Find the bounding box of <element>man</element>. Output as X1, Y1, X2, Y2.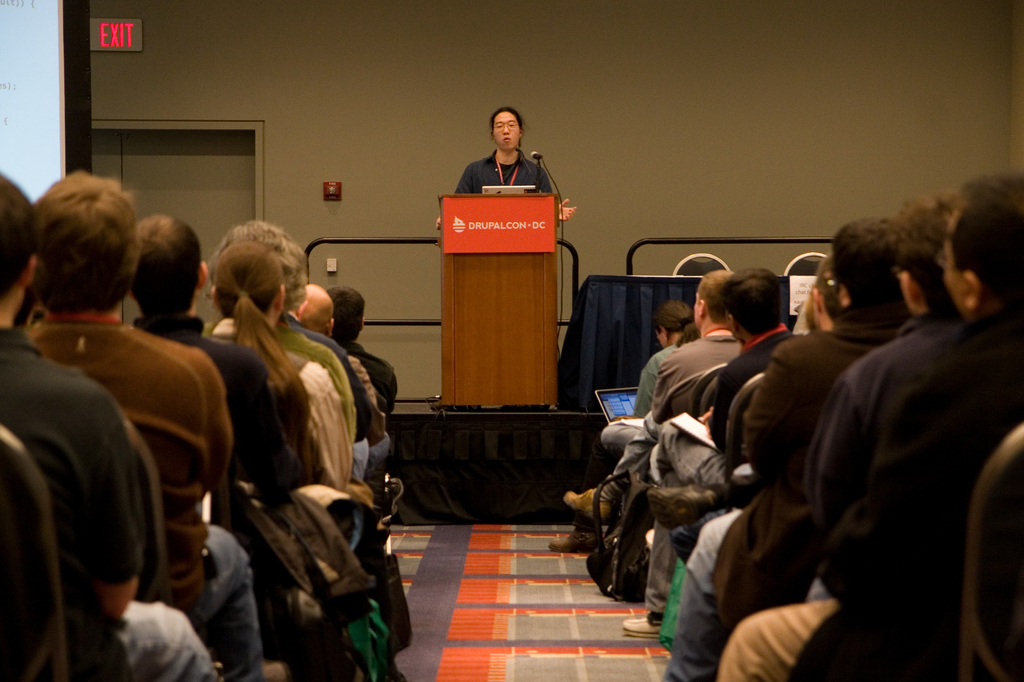
0, 173, 218, 681.
